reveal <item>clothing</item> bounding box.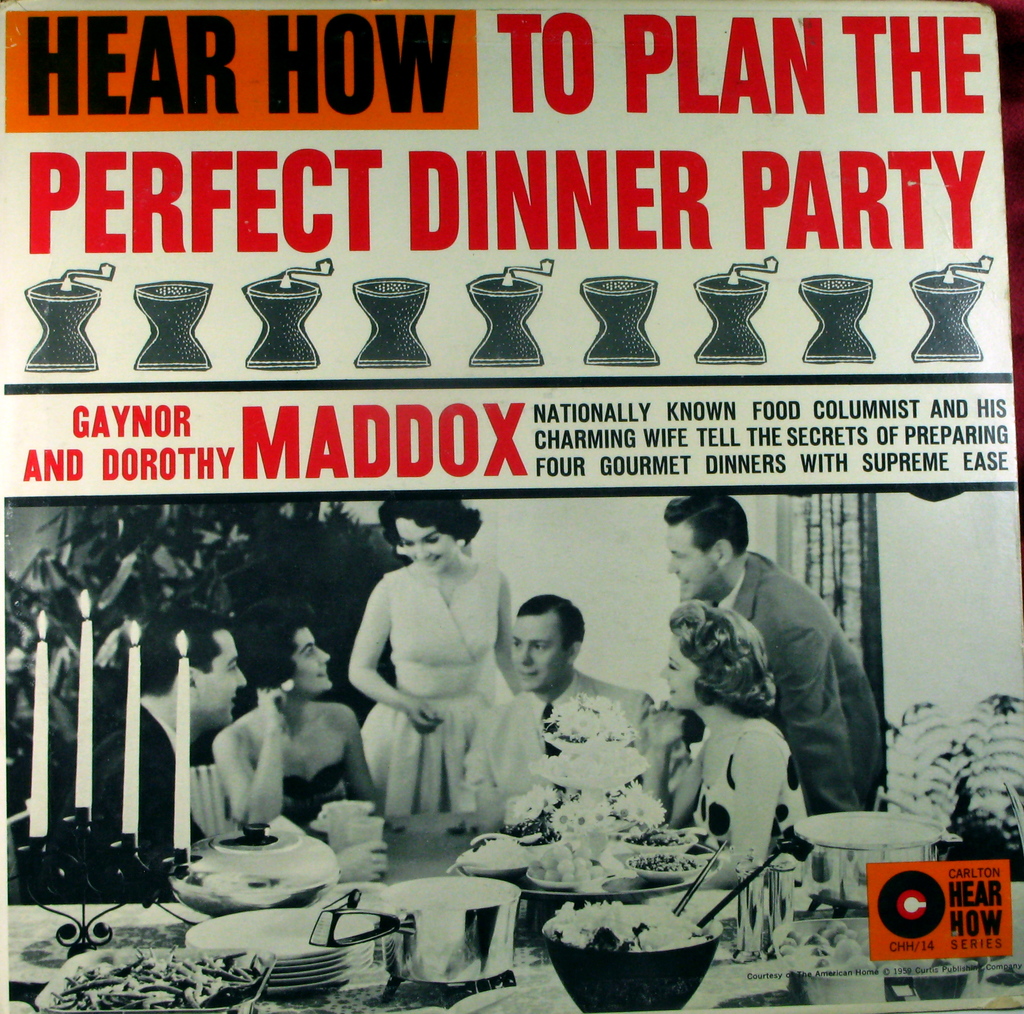
Revealed: box(651, 496, 886, 848).
